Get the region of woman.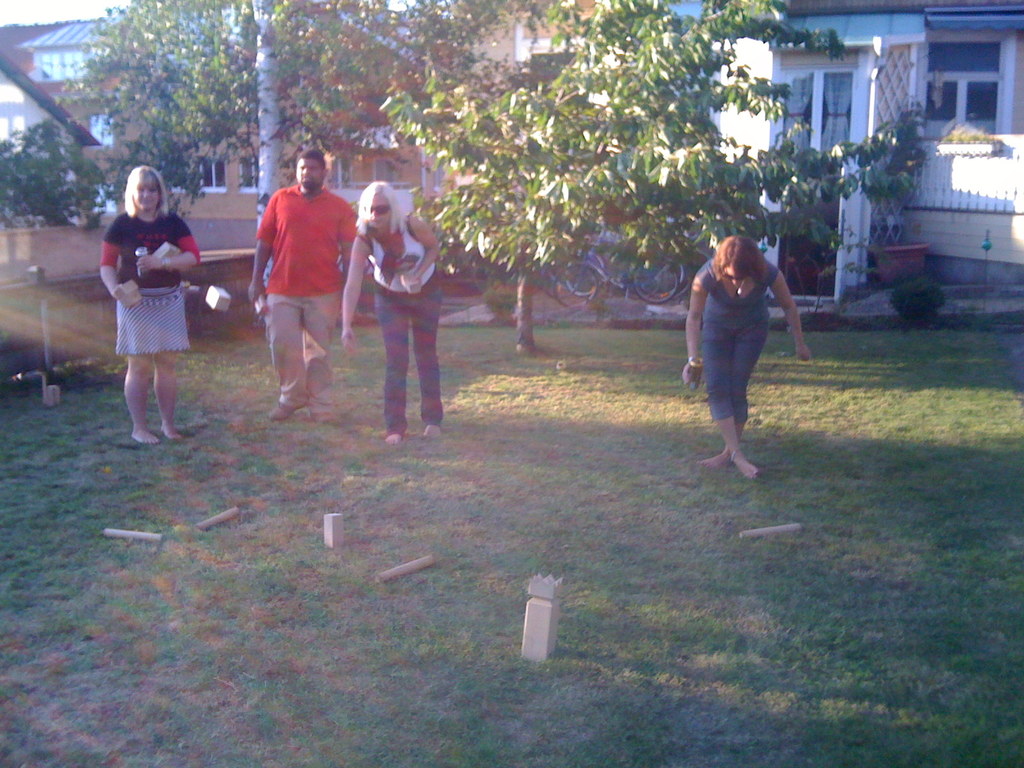
l=100, t=165, r=201, b=444.
